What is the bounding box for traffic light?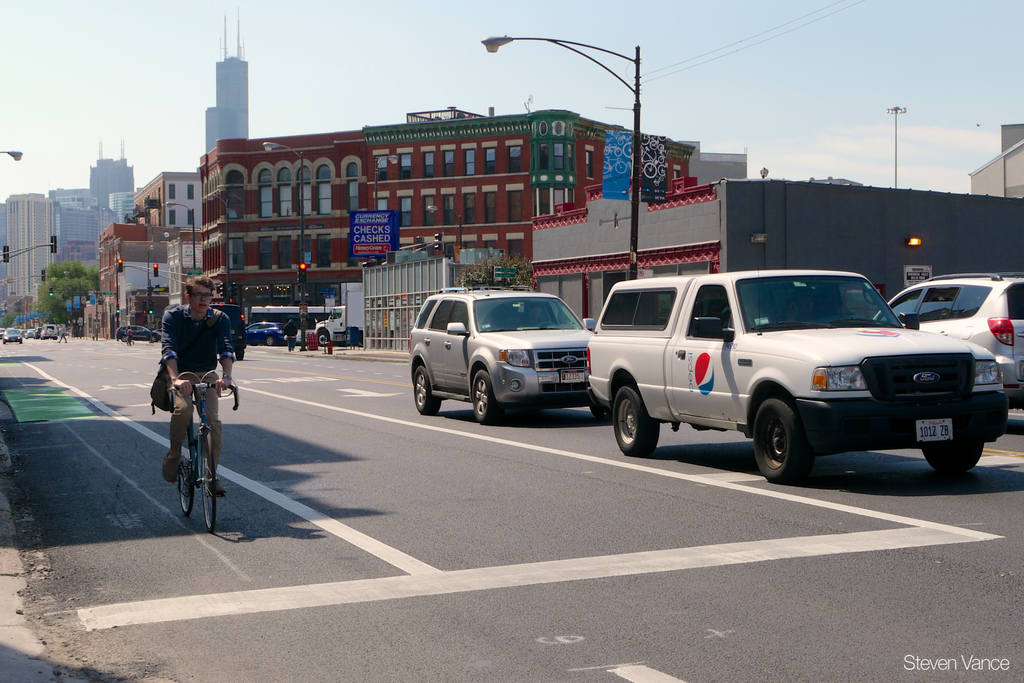
(228, 298, 234, 306).
